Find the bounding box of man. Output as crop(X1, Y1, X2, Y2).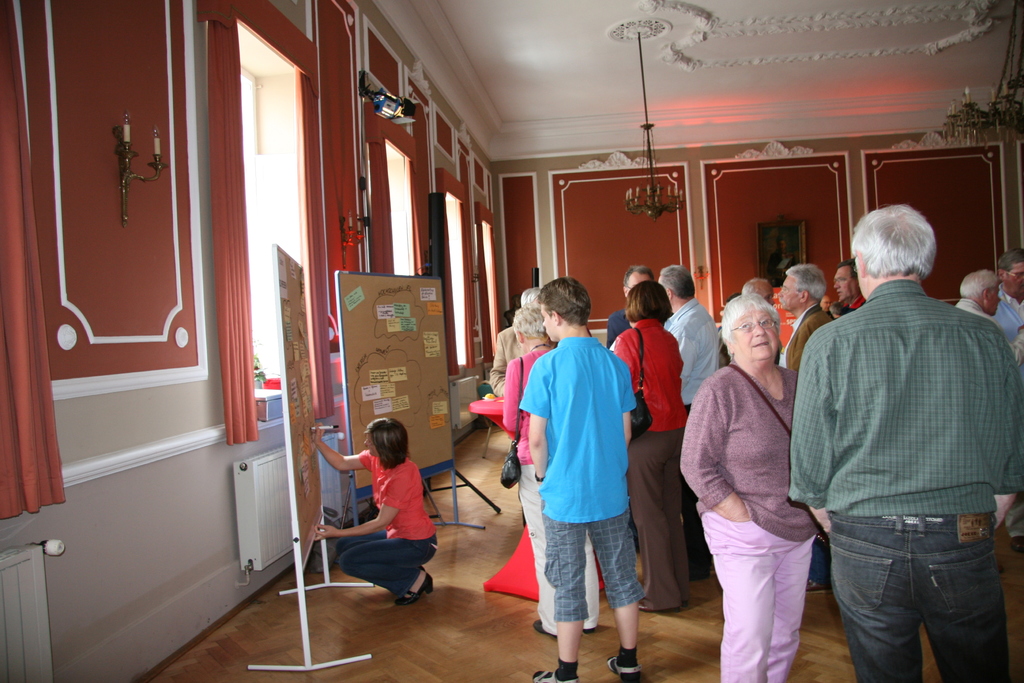
crop(788, 169, 1017, 682).
